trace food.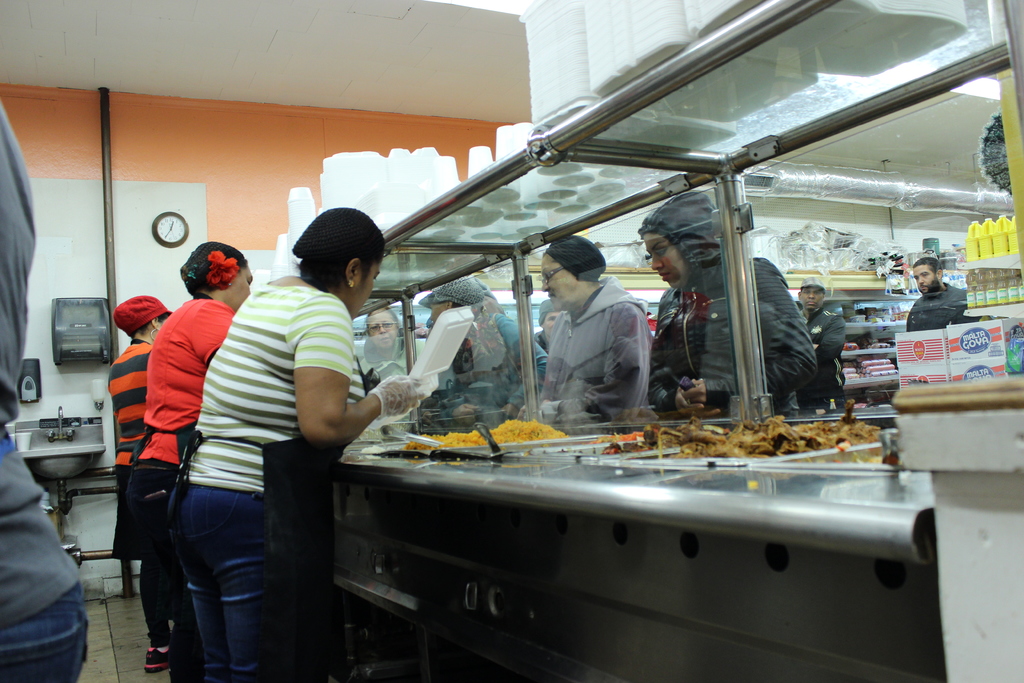
Traced to x1=668, y1=402, x2=881, y2=458.
